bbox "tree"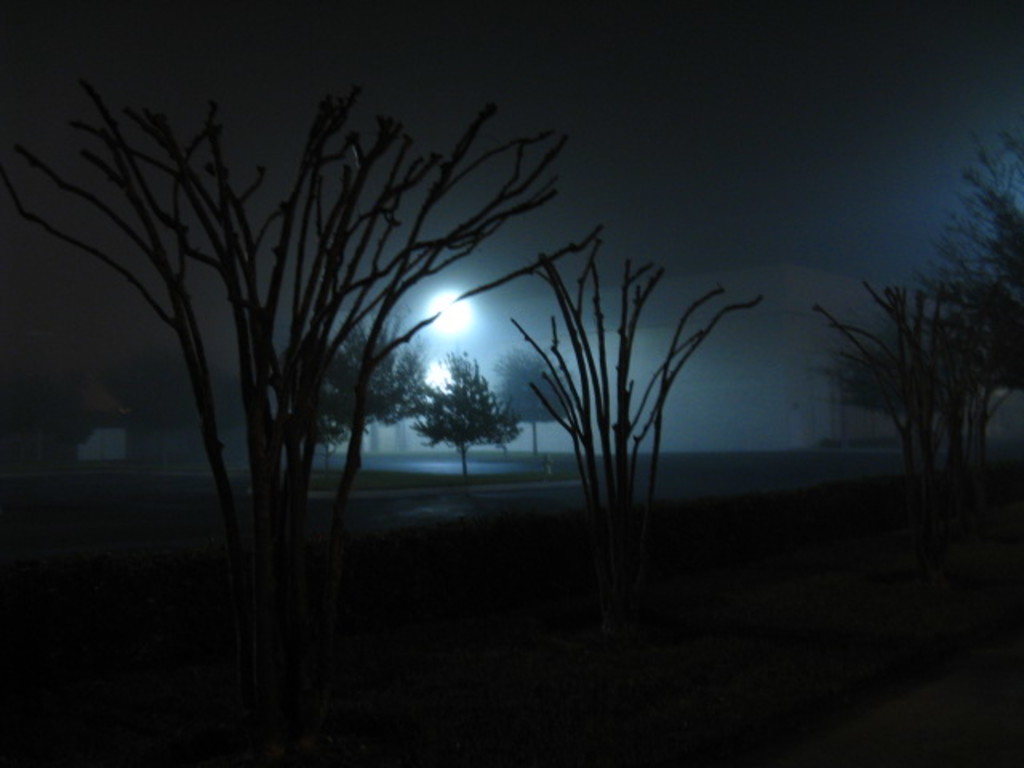
{"x1": 486, "y1": 195, "x2": 765, "y2": 616}
